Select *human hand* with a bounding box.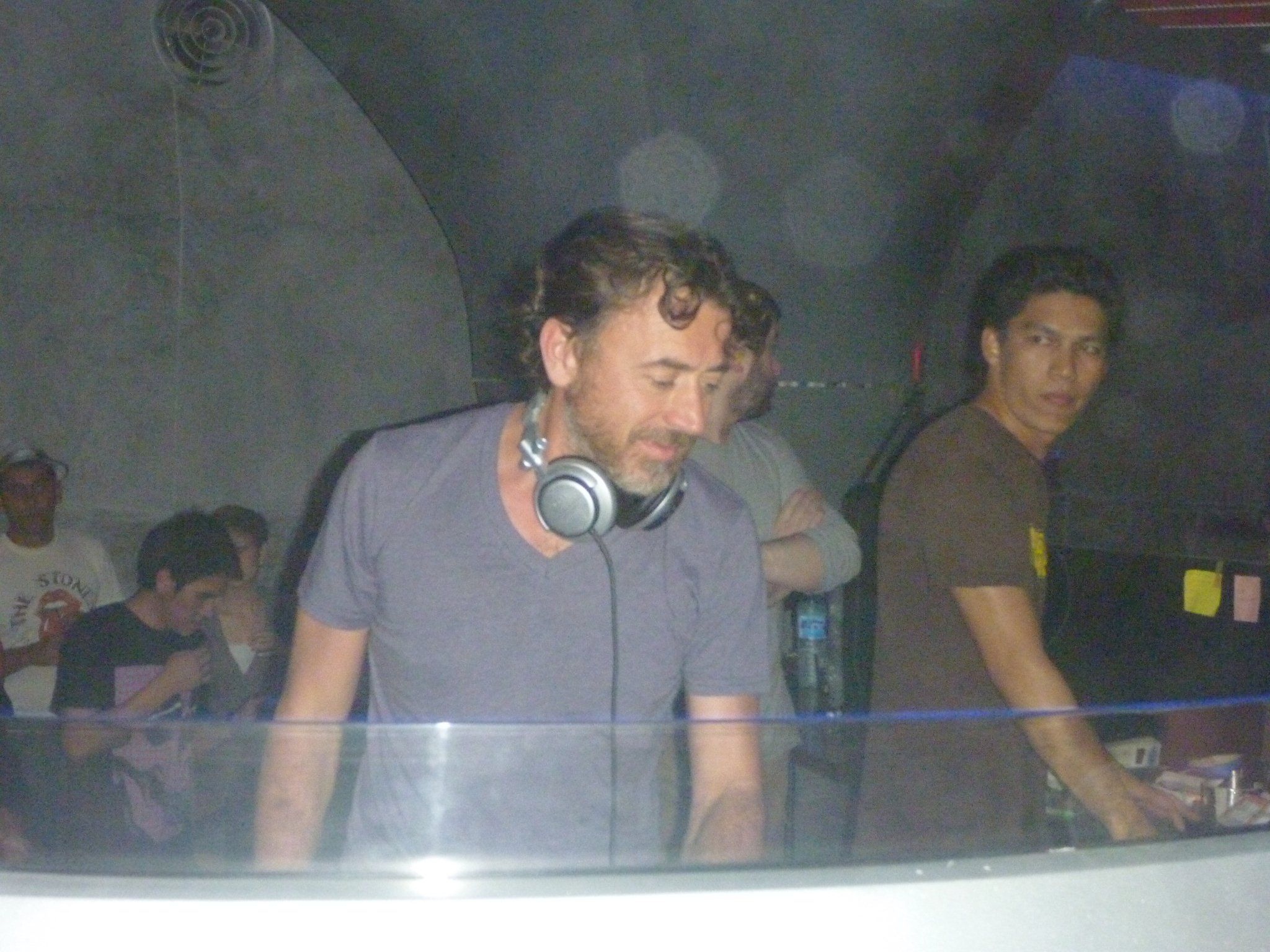
{"x1": 22, "y1": 392, "x2": 42, "y2": 412}.
